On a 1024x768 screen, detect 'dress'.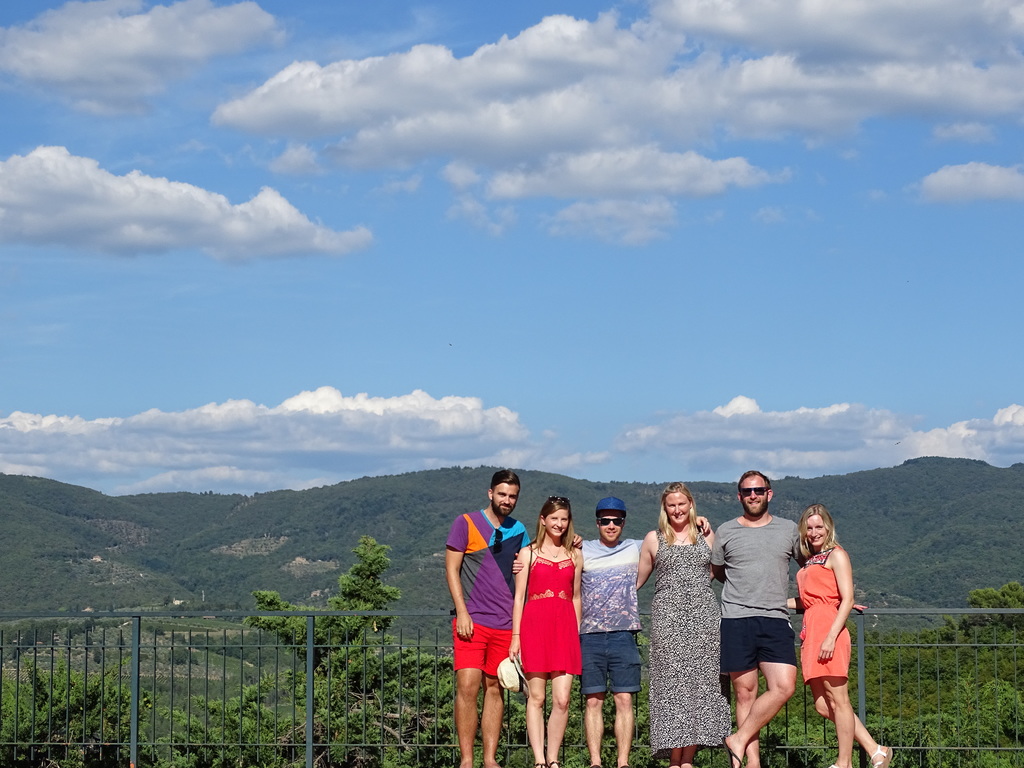
(522,547,583,674).
